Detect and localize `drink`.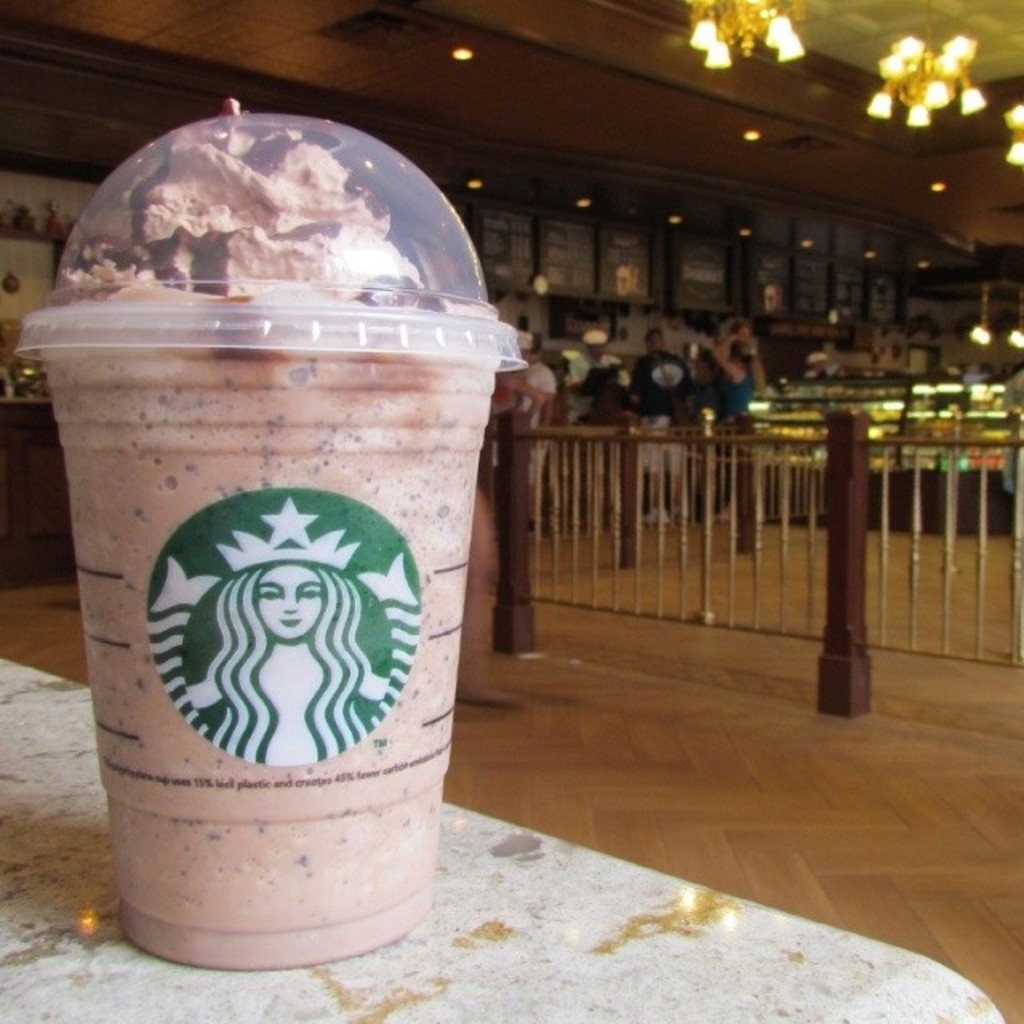
Localized at rect(43, 346, 496, 966).
